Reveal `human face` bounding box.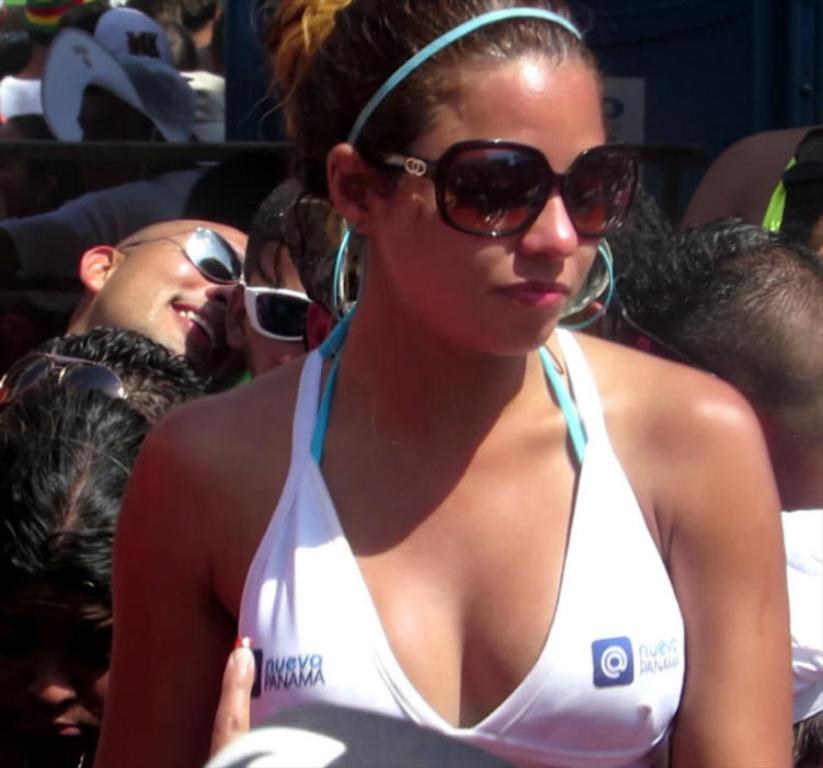
Revealed: {"left": 94, "top": 221, "right": 248, "bottom": 391}.
